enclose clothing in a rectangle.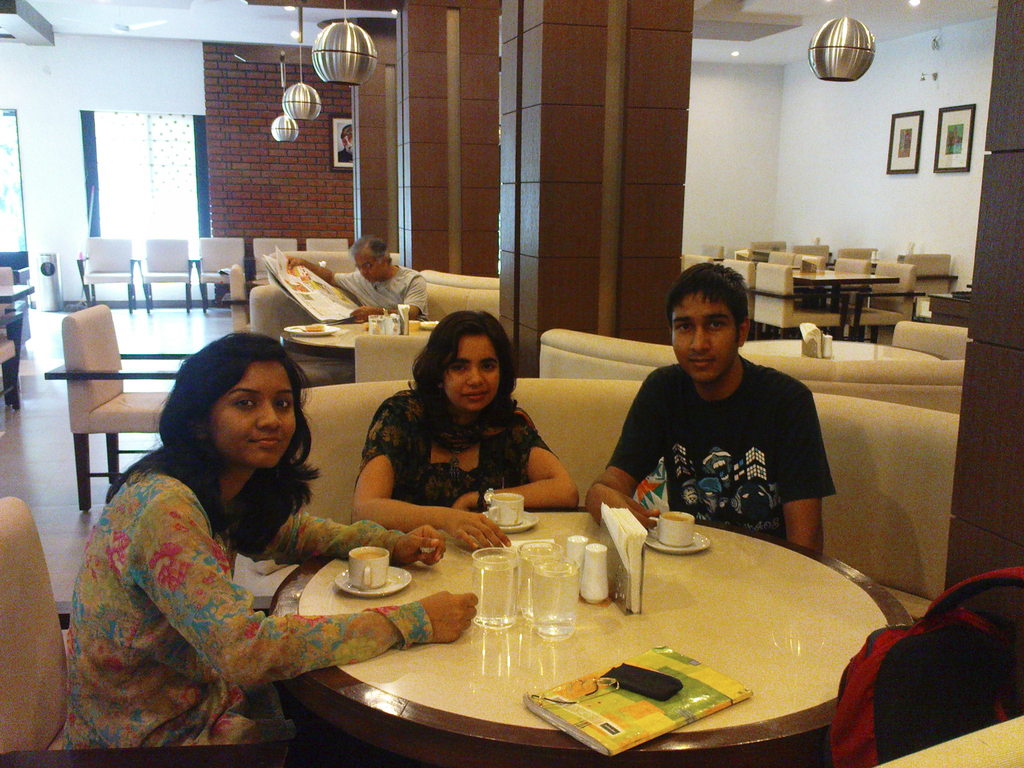
360 396 555 520.
